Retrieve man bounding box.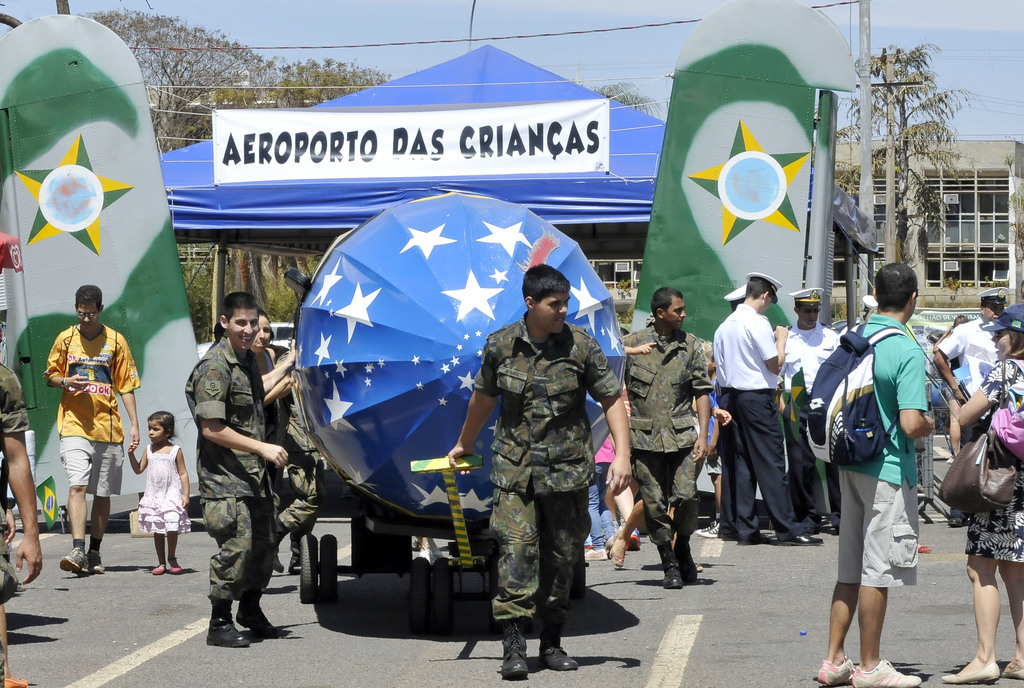
Bounding box: (x1=0, y1=329, x2=42, y2=687).
